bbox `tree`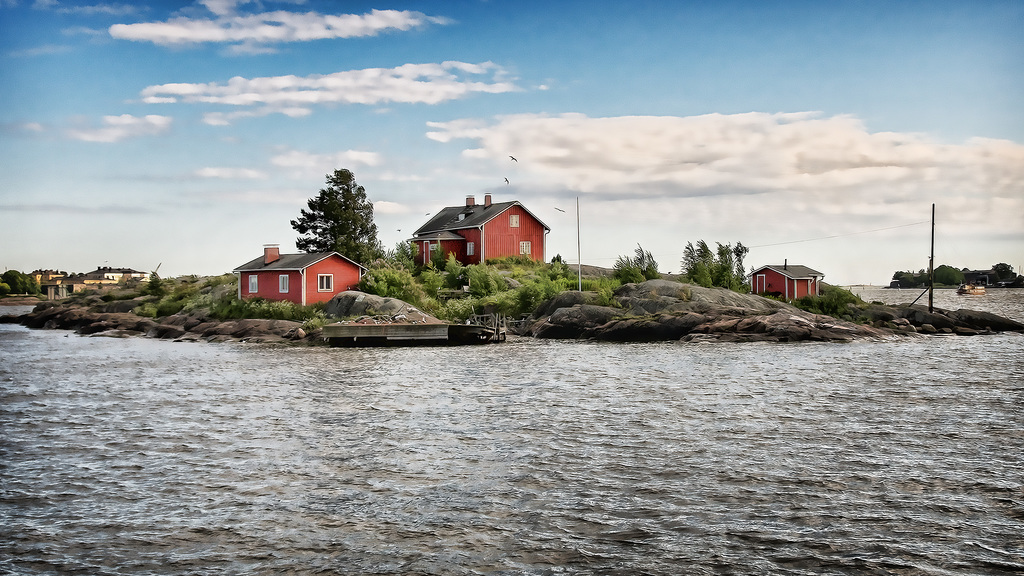
BBox(611, 240, 656, 284)
